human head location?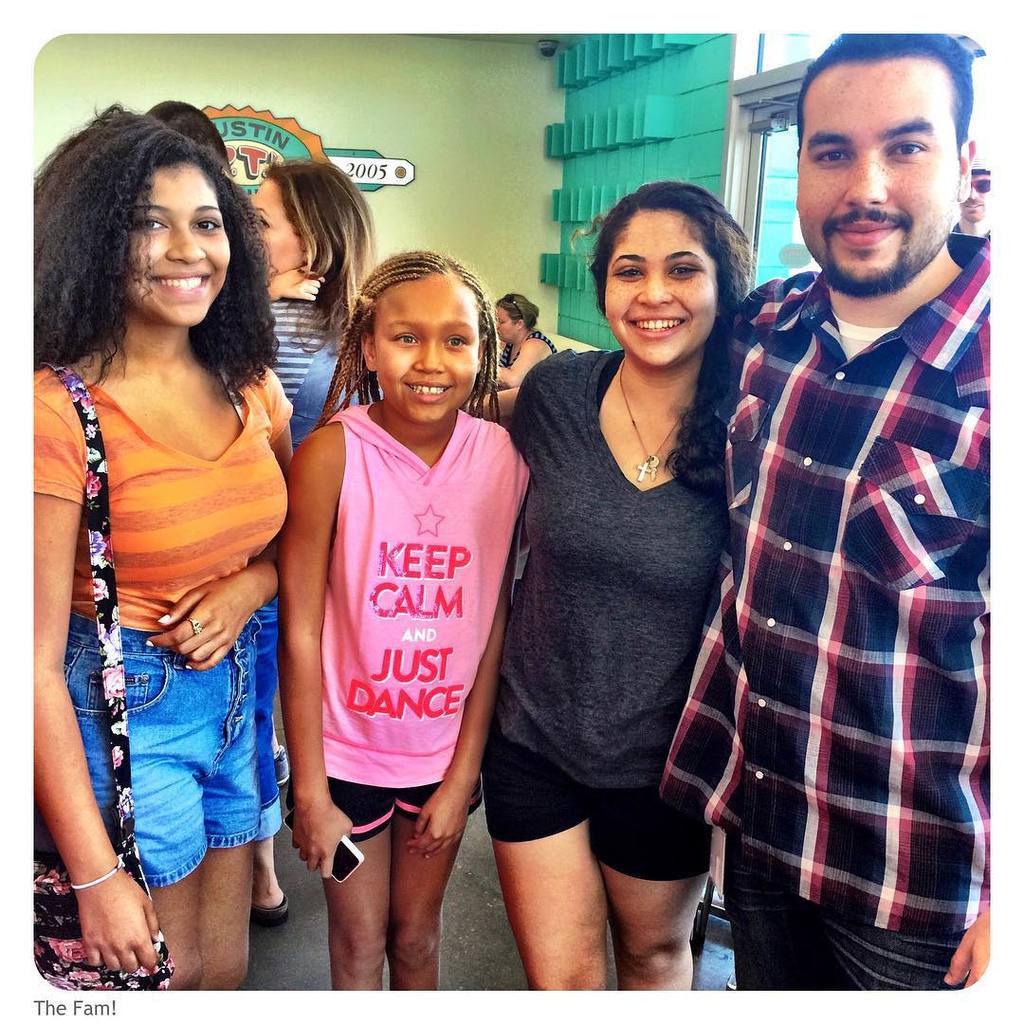
[left=567, top=175, right=753, bottom=375]
